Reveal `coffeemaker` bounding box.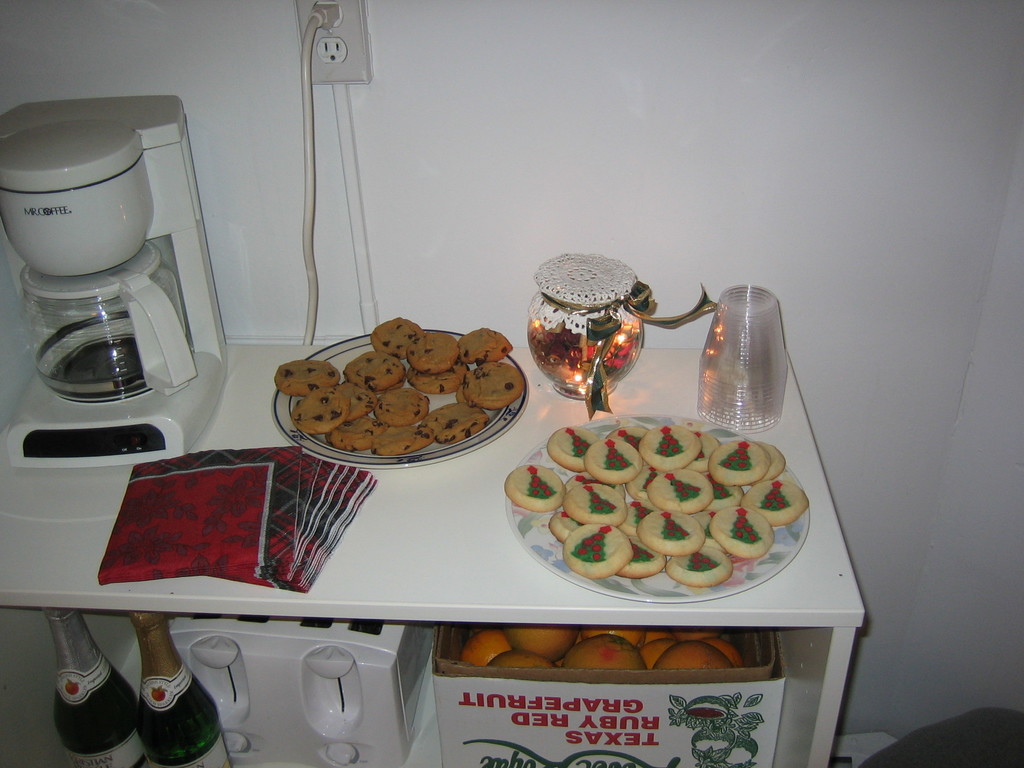
Revealed: [120, 617, 436, 767].
